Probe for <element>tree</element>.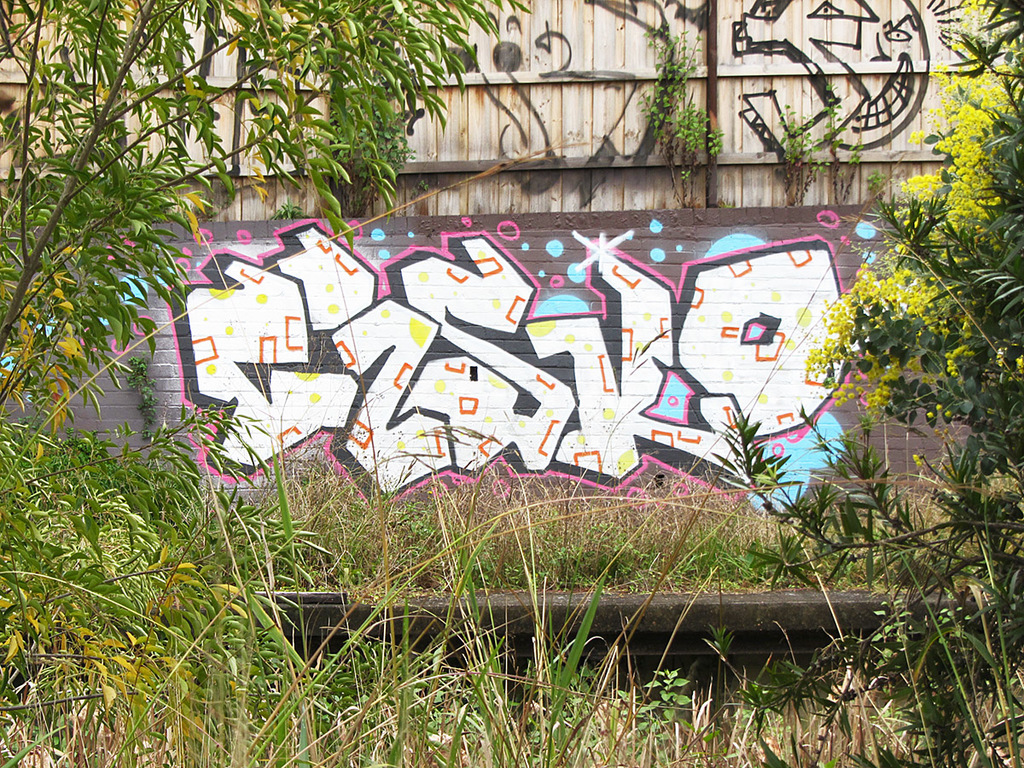
Probe result: x1=0, y1=0, x2=523, y2=413.
